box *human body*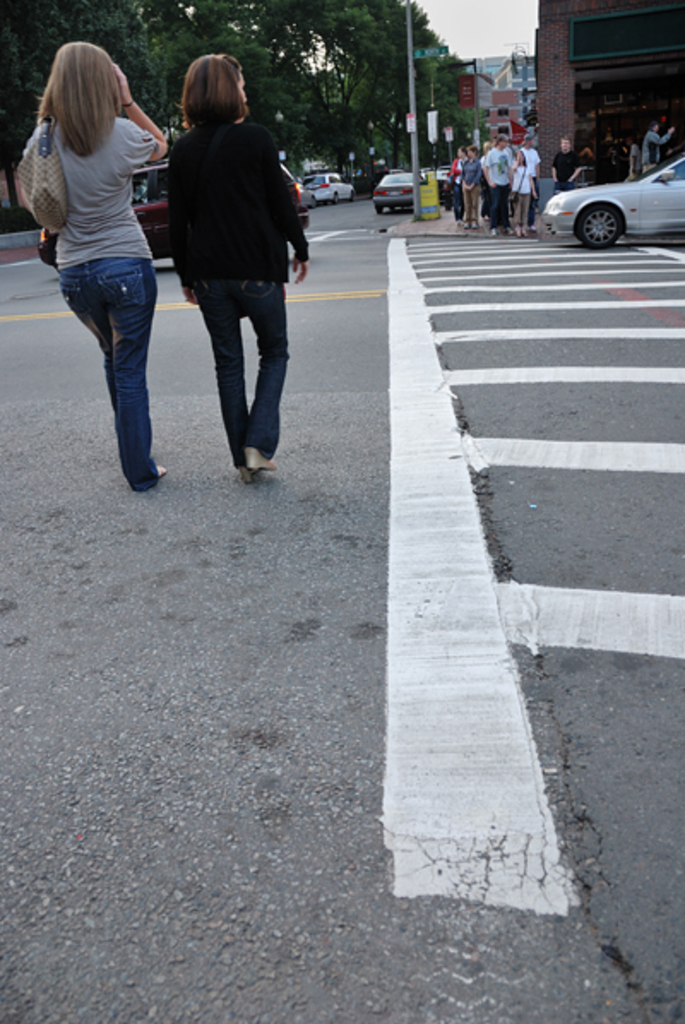
region(27, 58, 170, 490)
